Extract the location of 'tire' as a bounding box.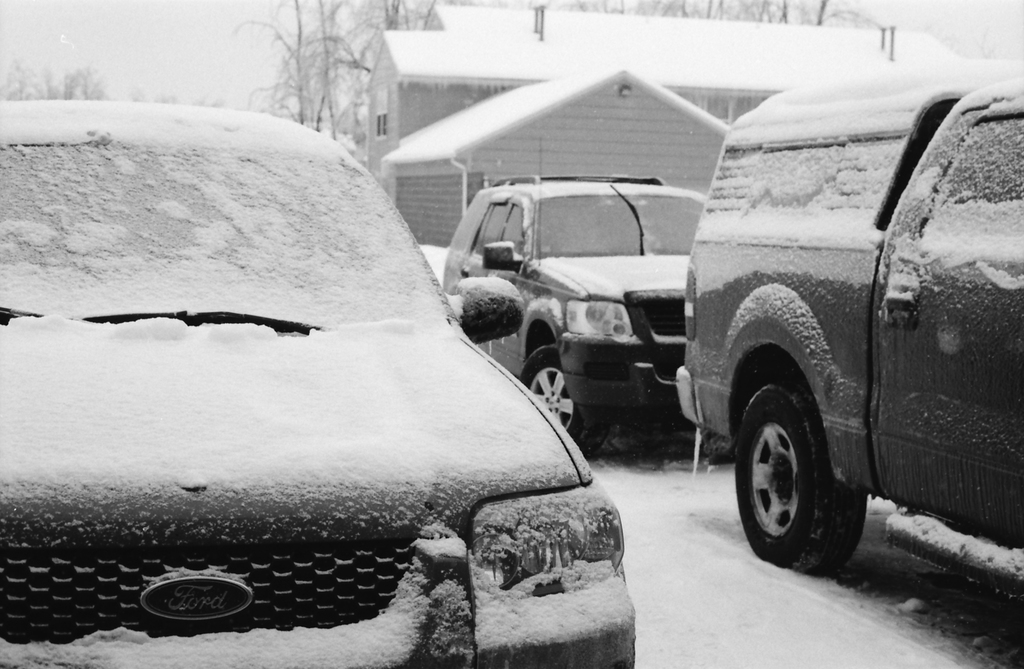
select_region(522, 346, 608, 455).
